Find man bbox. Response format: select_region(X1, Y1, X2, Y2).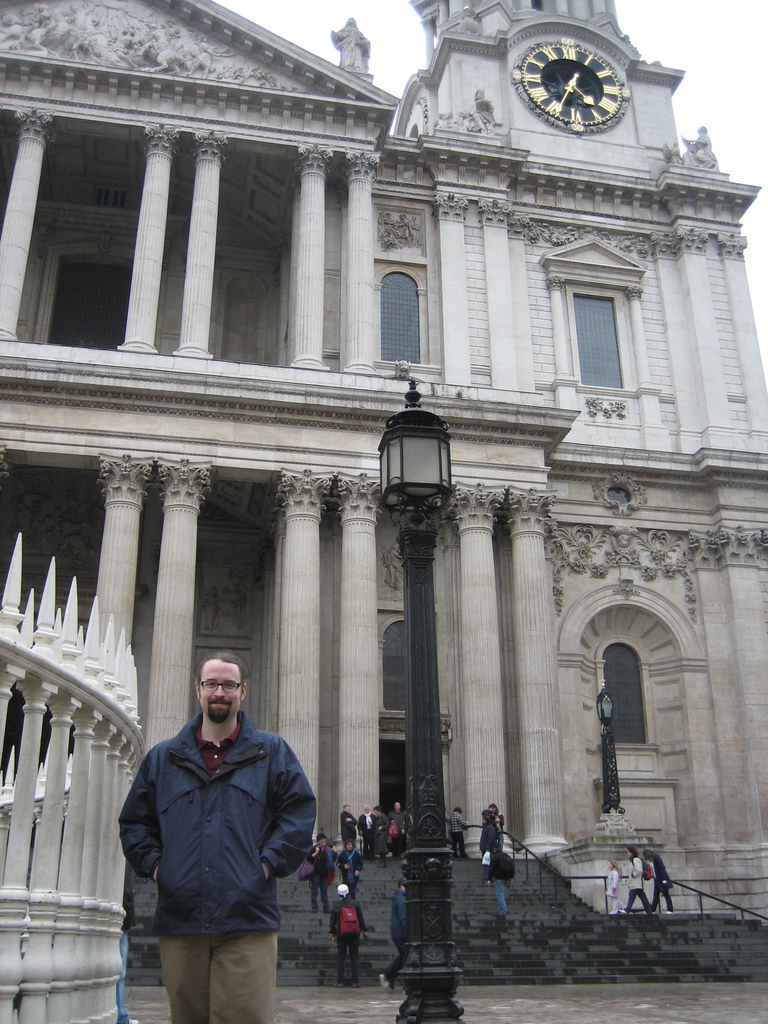
select_region(387, 799, 410, 858).
